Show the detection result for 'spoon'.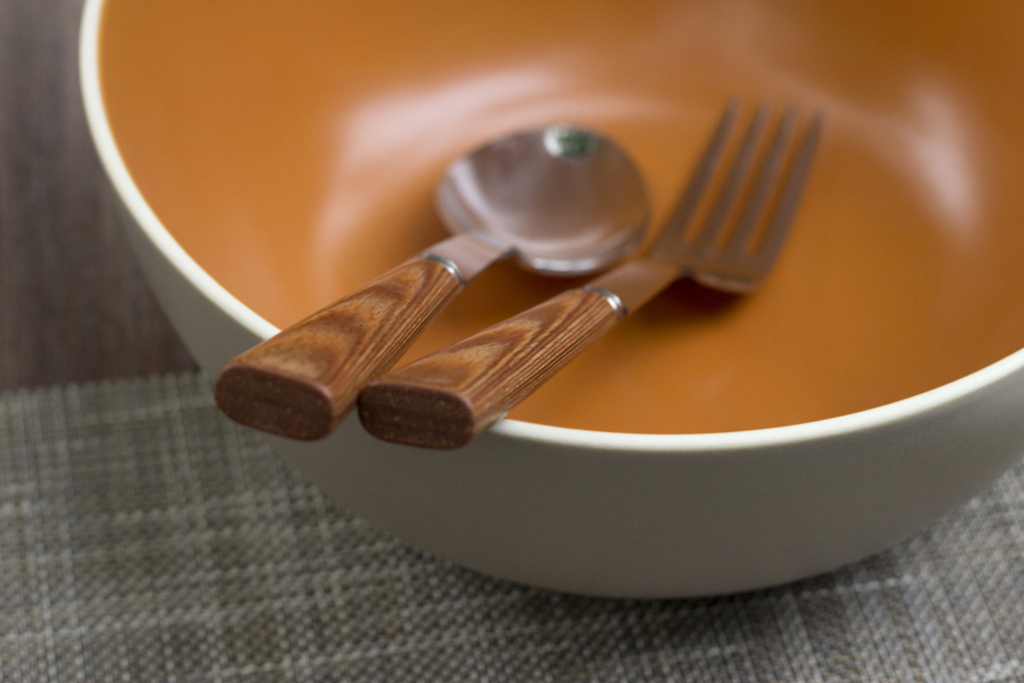
l=212, t=122, r=650, b=445.
